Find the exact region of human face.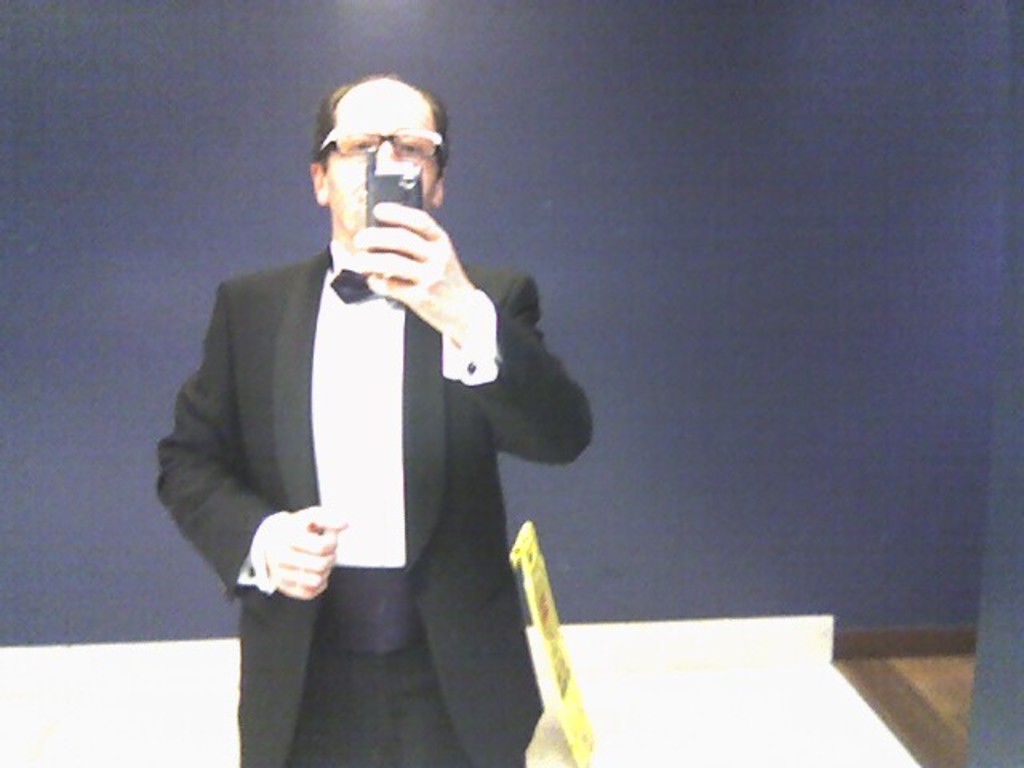
Exact region: region(326, 94, 437, 229).
